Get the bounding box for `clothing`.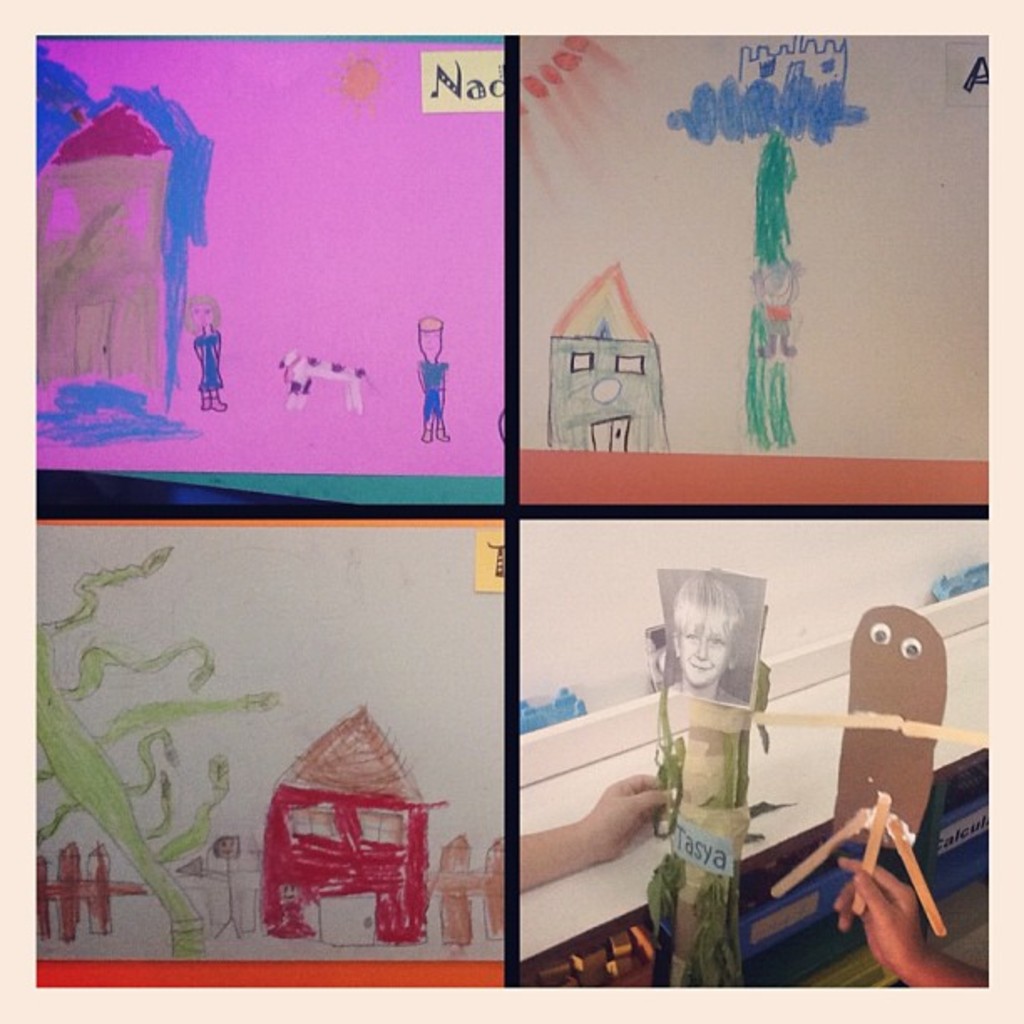
x1=666, y1=684, x2=748, y2=706.
